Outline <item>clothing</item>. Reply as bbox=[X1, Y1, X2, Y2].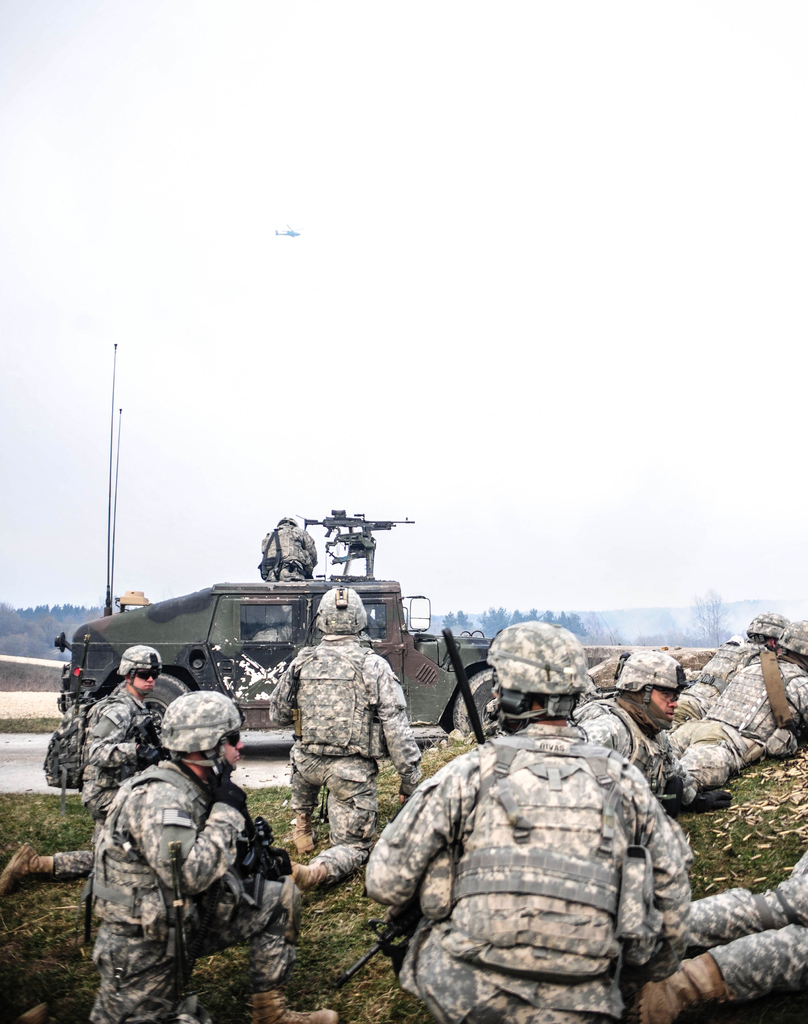
bbox=[674, 855, 807, 1002].
